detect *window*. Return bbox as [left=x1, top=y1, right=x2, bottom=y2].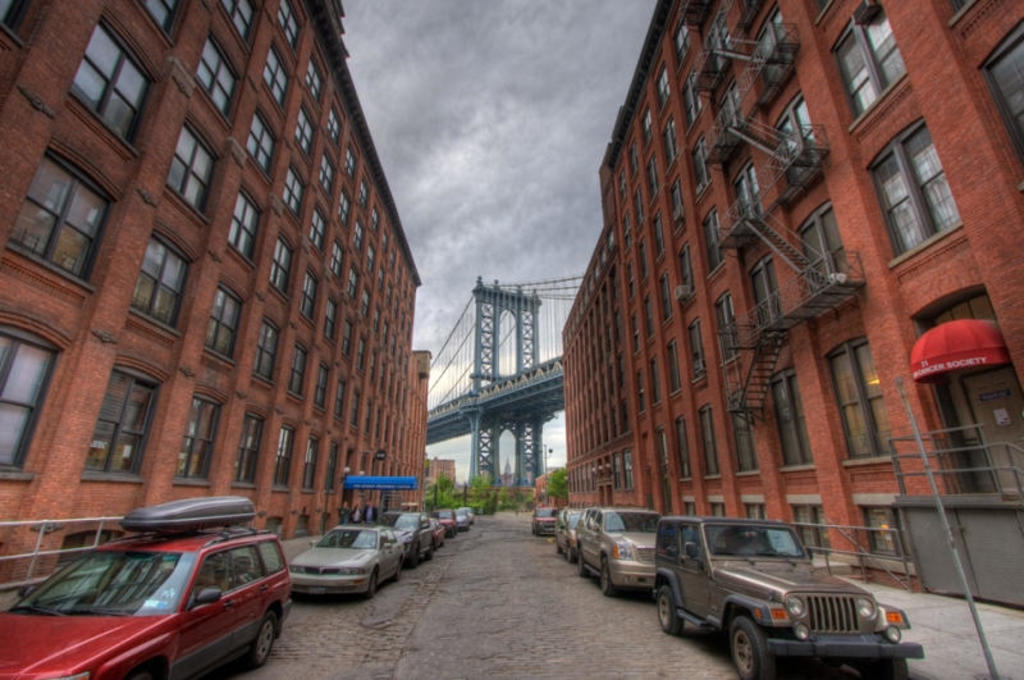
[left=726, top=387, right=764, bottom=473].
